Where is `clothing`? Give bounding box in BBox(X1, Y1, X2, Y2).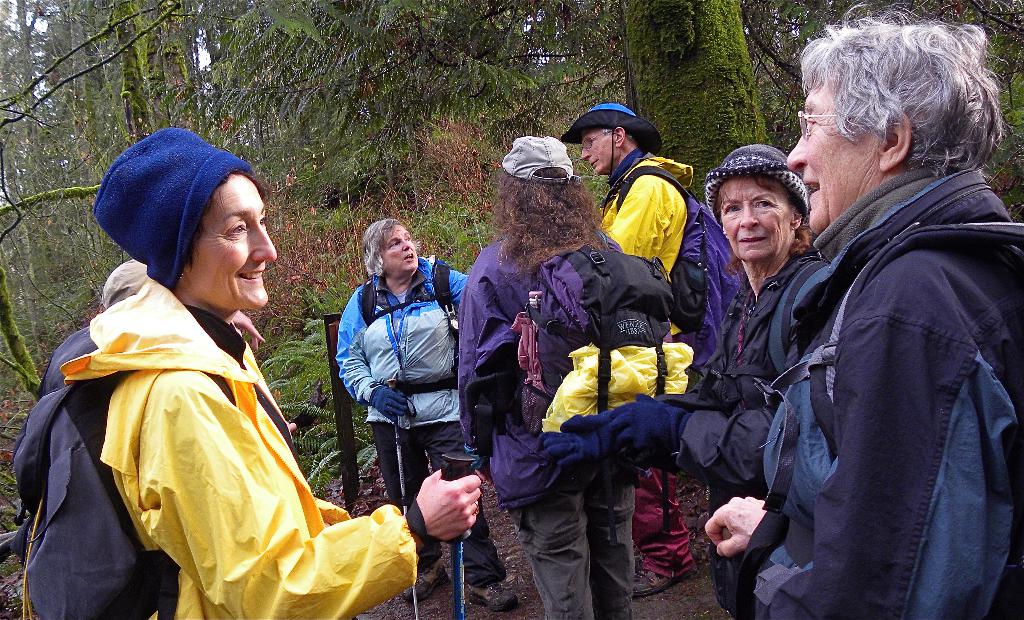
BBox(751, 160, 1023, 619).
